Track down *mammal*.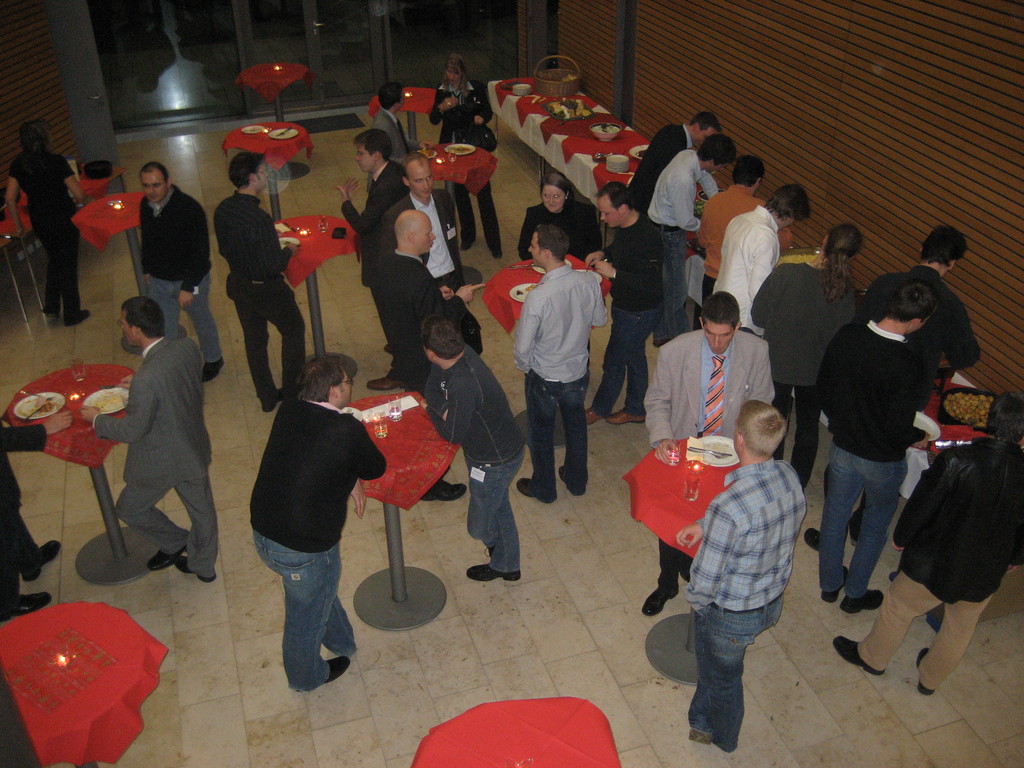
Tracked to [836, 383, 1023, 696].
